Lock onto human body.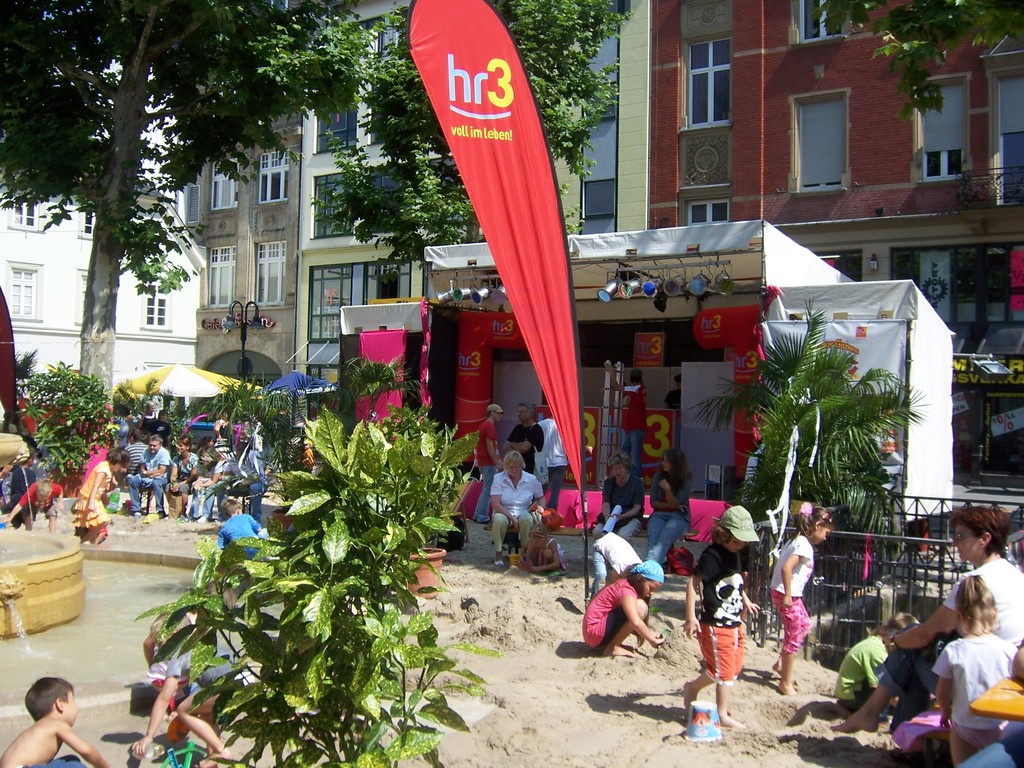
Locked: 599, 476, 637, 527.
